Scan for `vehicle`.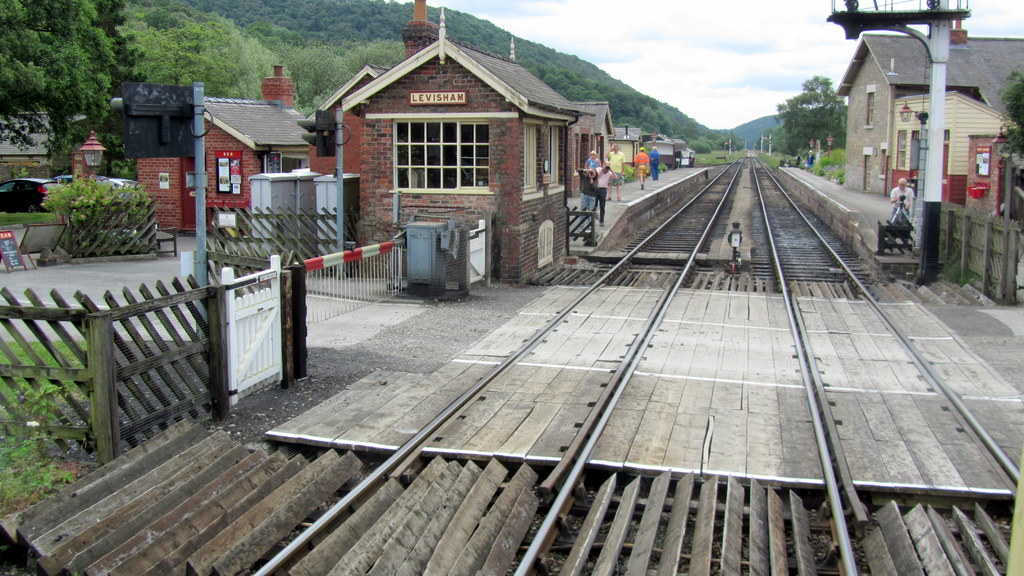
Scan result: {"x1": 0, "y1": 175, "x2": 56, "y2": 214}.
